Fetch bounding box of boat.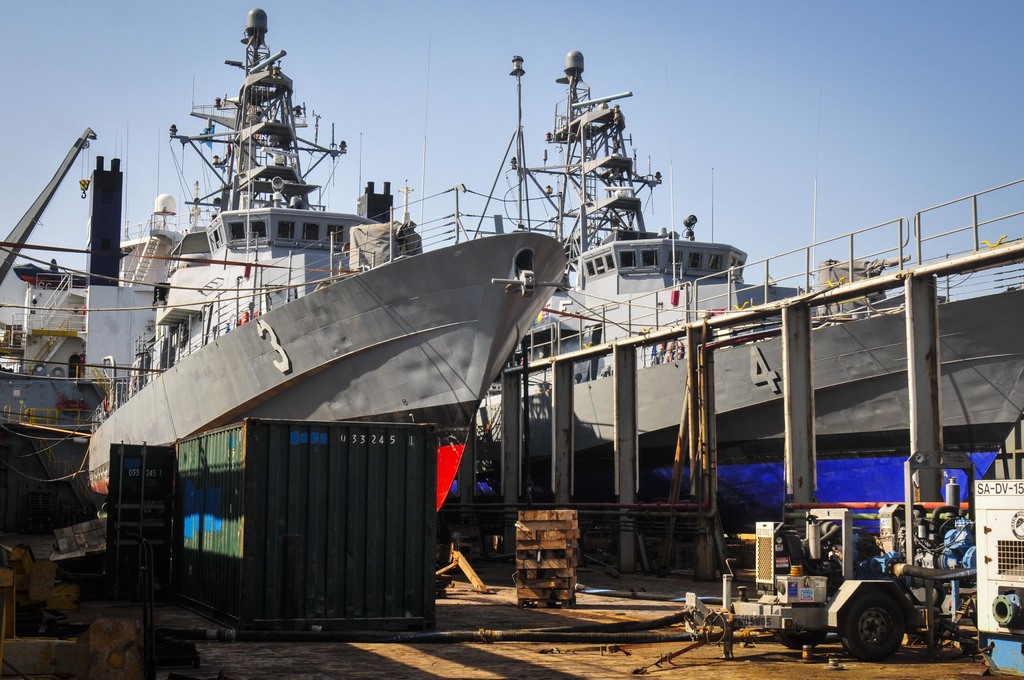
Bbox: x1=22 y1=48 x2=573 y2=526.
